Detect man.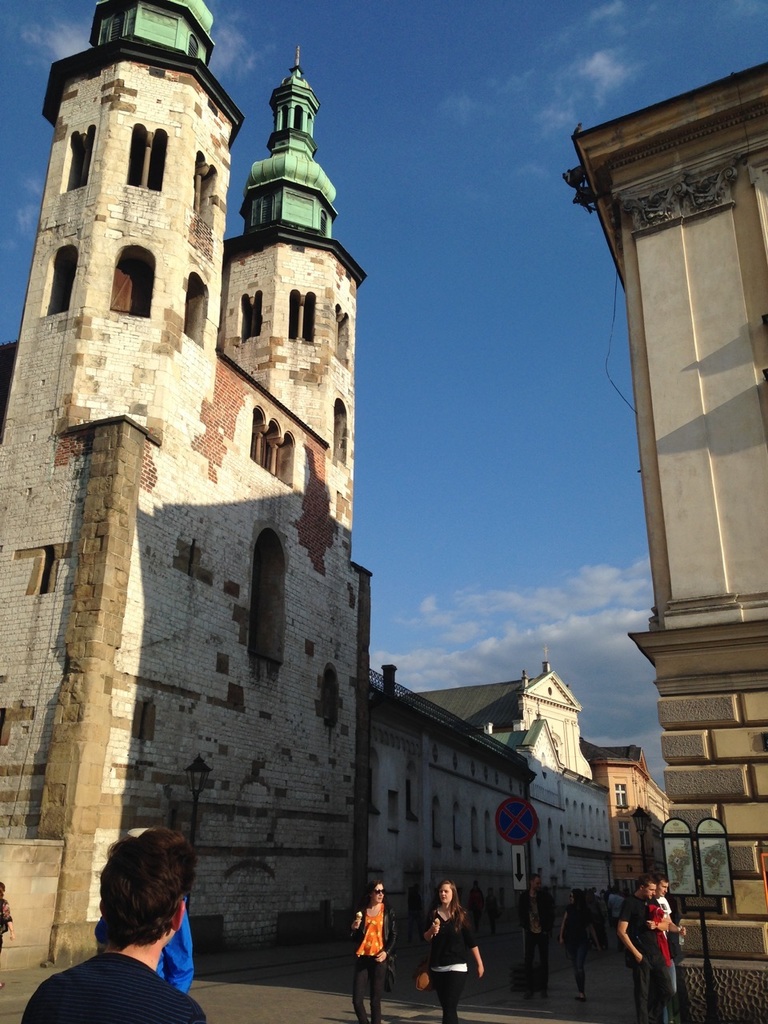
Detected at x1=654 y1=870 x2=690 y2=1018.
